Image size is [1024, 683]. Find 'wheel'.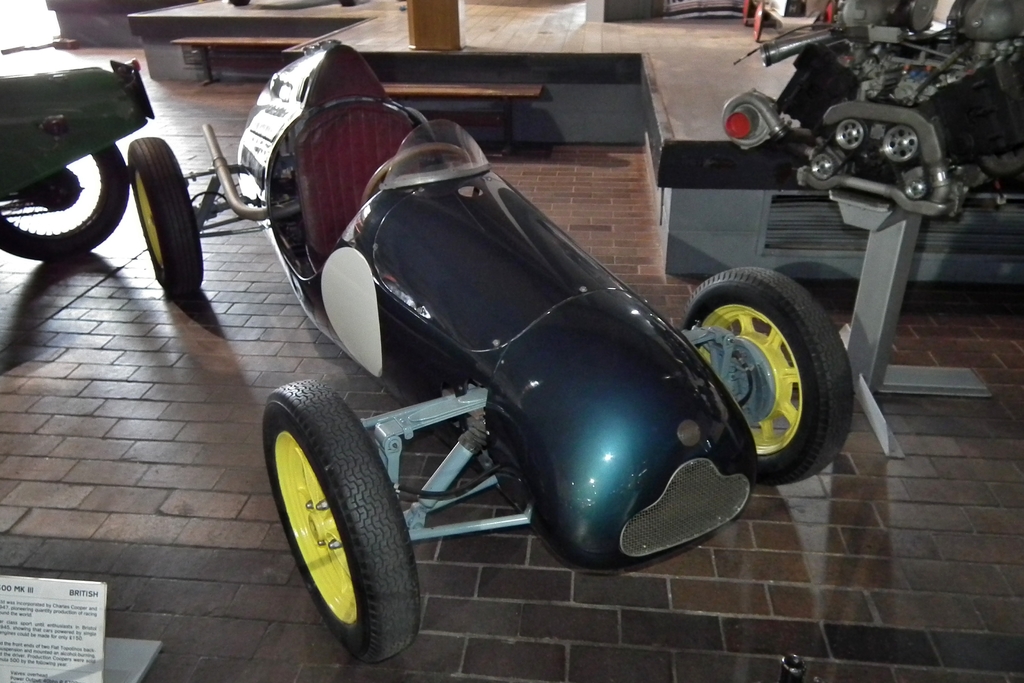
locate(0, 142, 125, 256).
